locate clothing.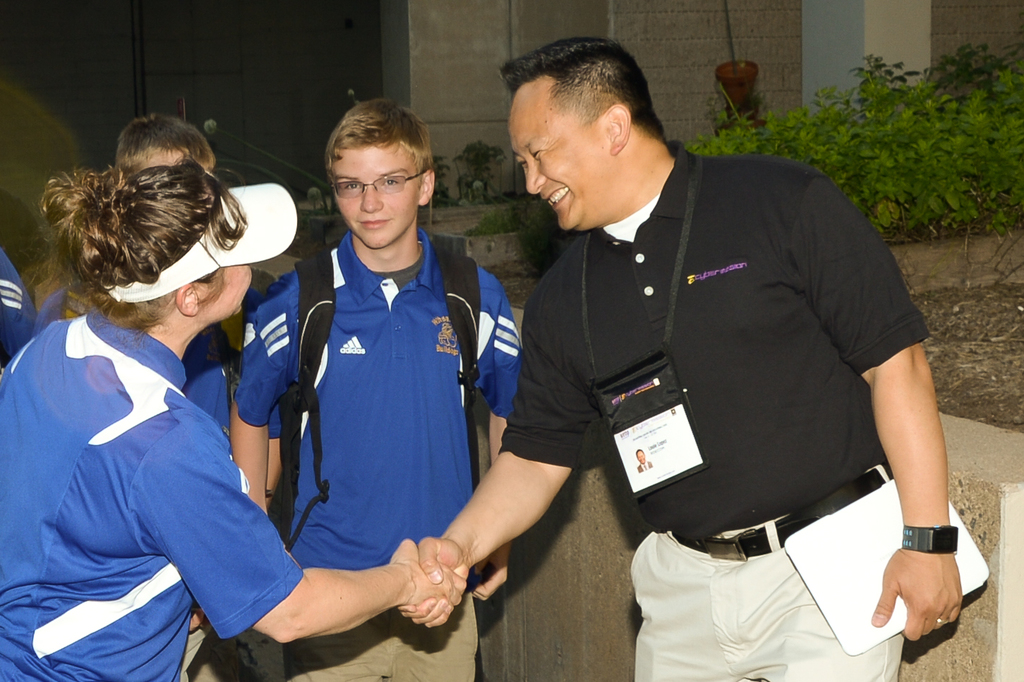
Bounding box: bbox(0, 250, 44, 363).
